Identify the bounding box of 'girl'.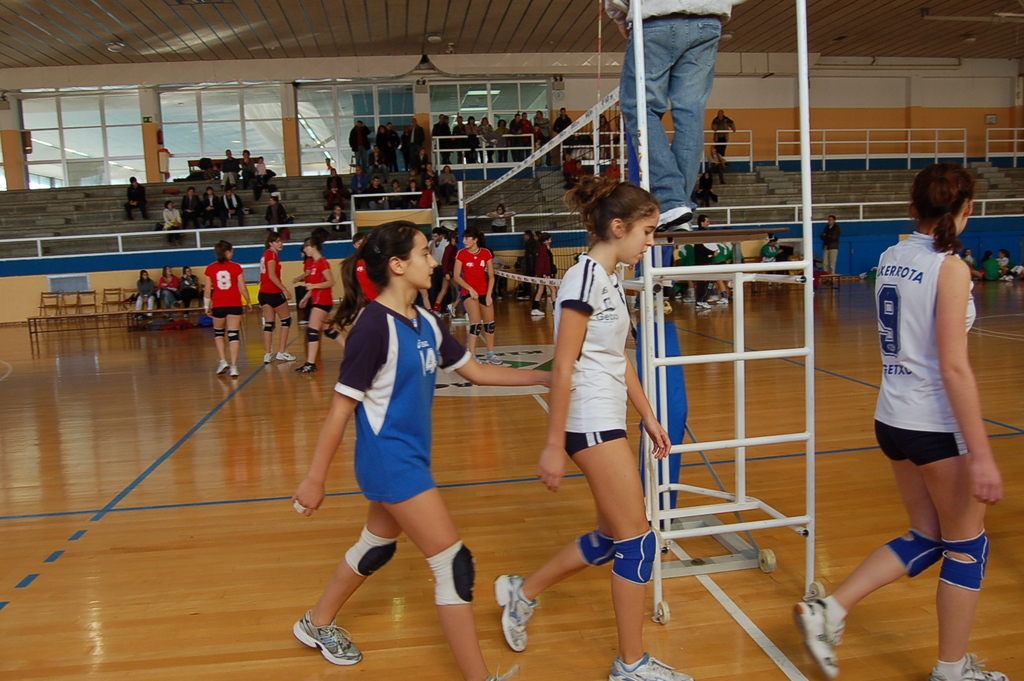
203,240,253,377.
